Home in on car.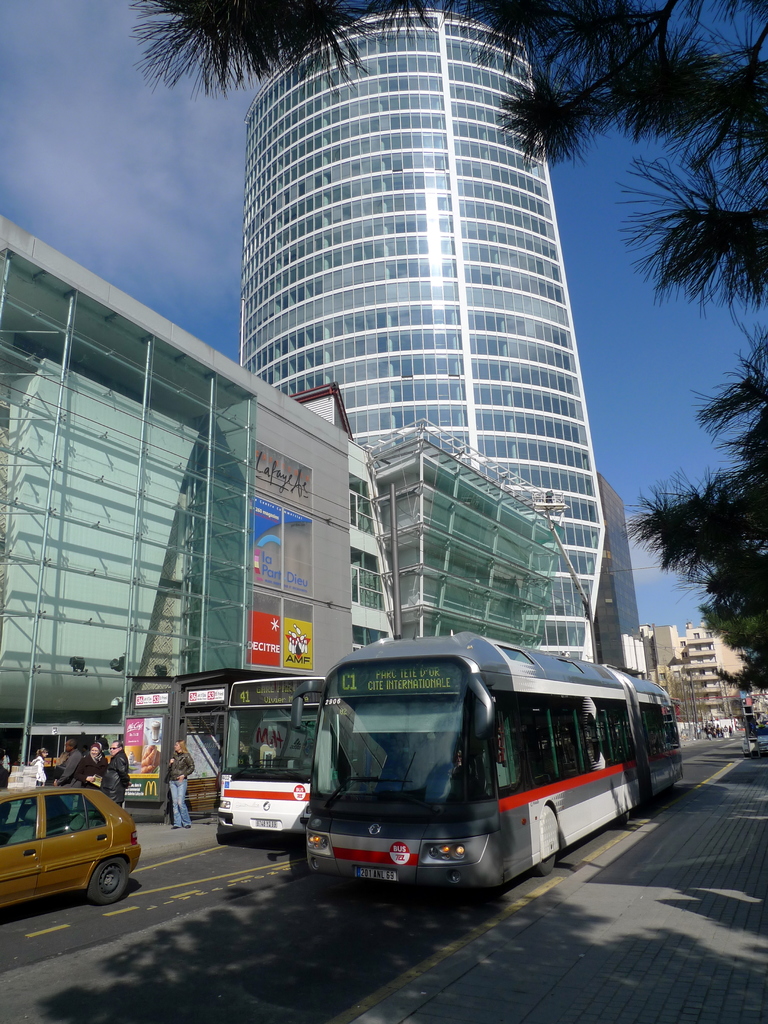
Homed in at 0/788/141/911.
